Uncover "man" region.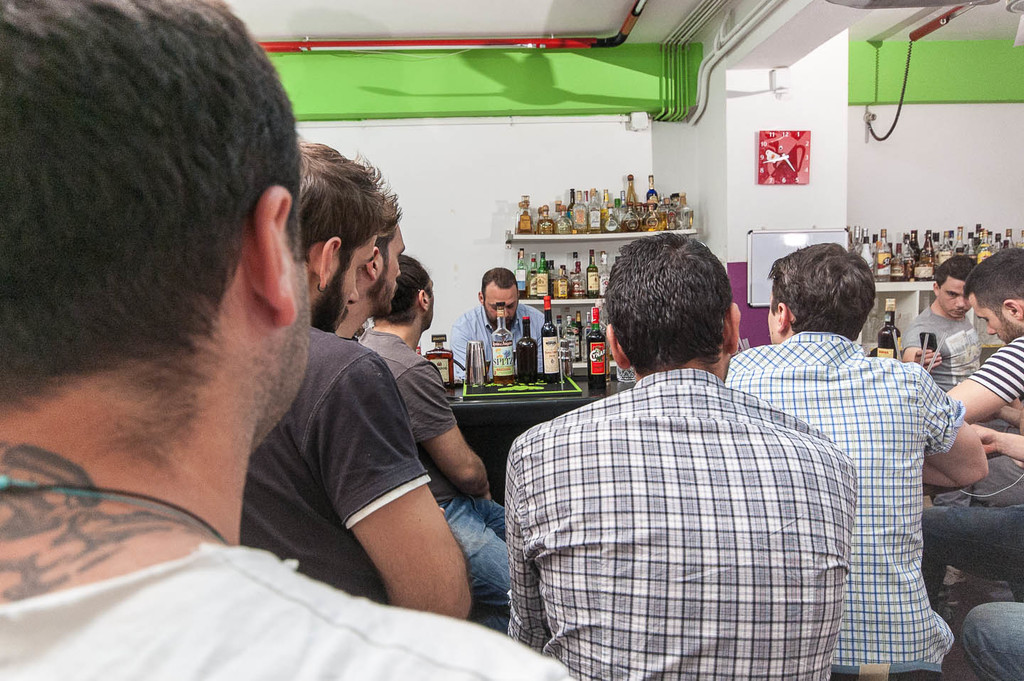
Uncovered: [235,140,471,622].
